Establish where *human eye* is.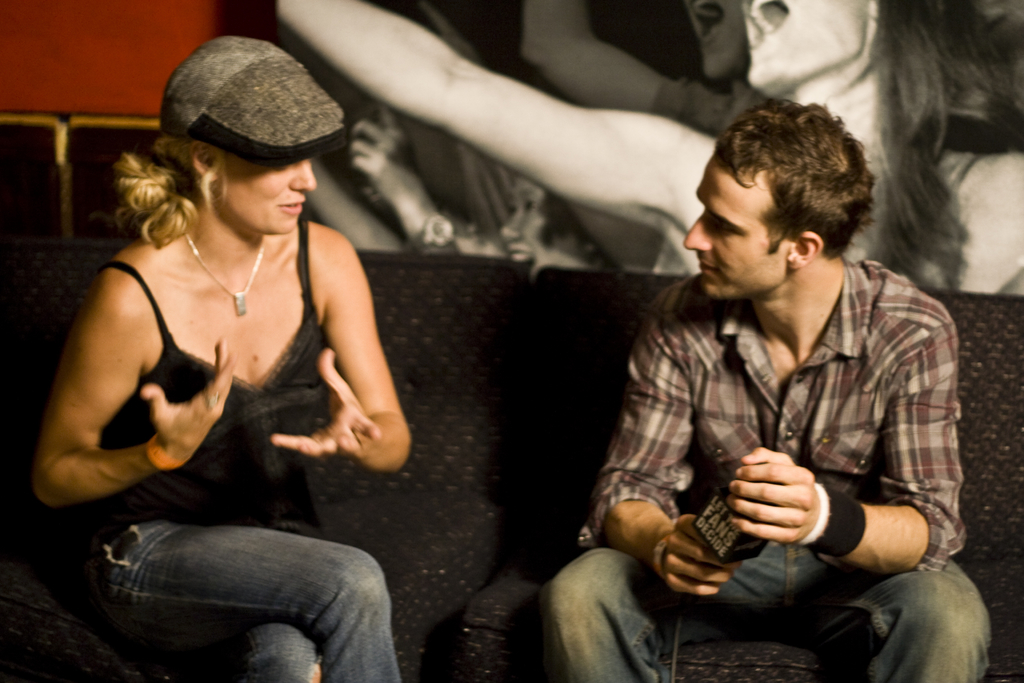
Established at bbox=[705, 222, 746, 243].
